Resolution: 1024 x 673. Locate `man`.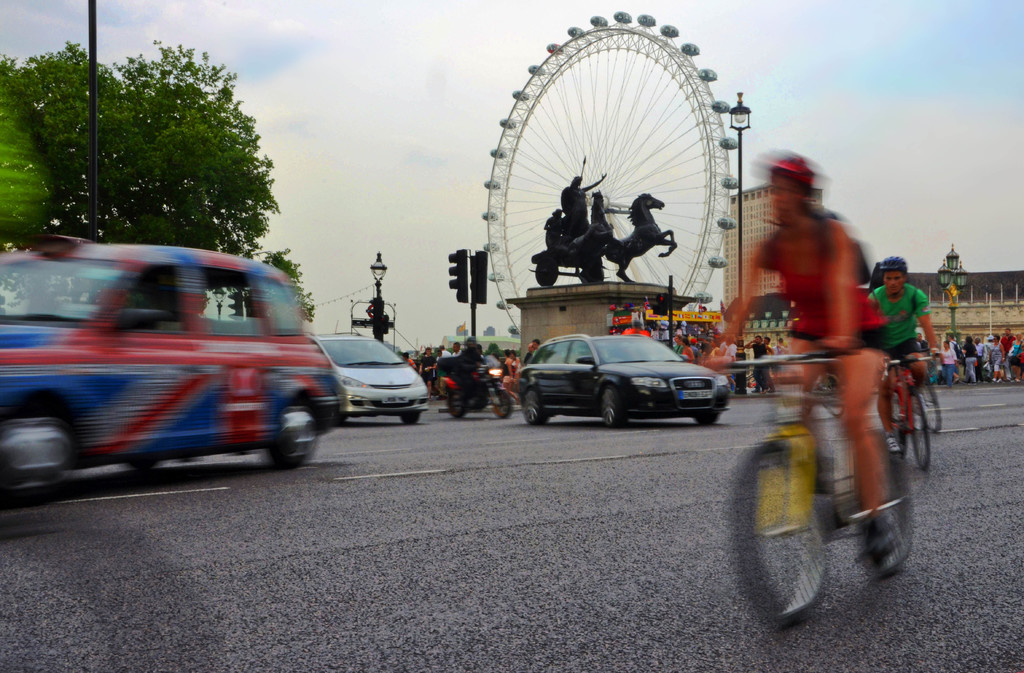
{"left": 672, "top": 332, "right": 683, "bottom": 358}.
